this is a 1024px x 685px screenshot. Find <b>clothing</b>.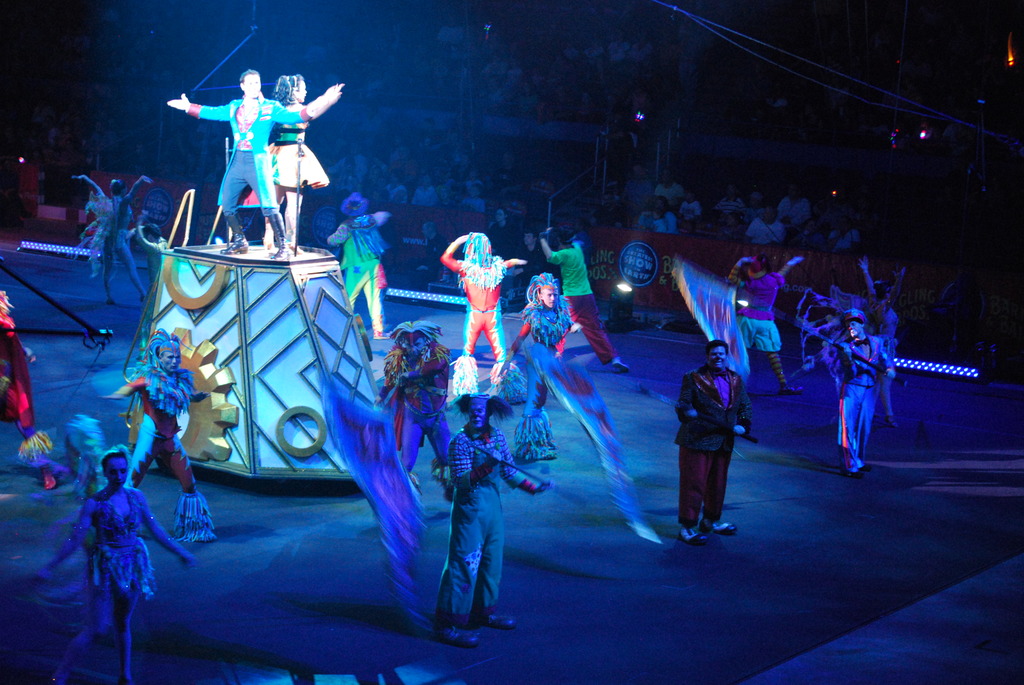
Bounding box: [x1=743, y1=269, x2=781, y2=366].
